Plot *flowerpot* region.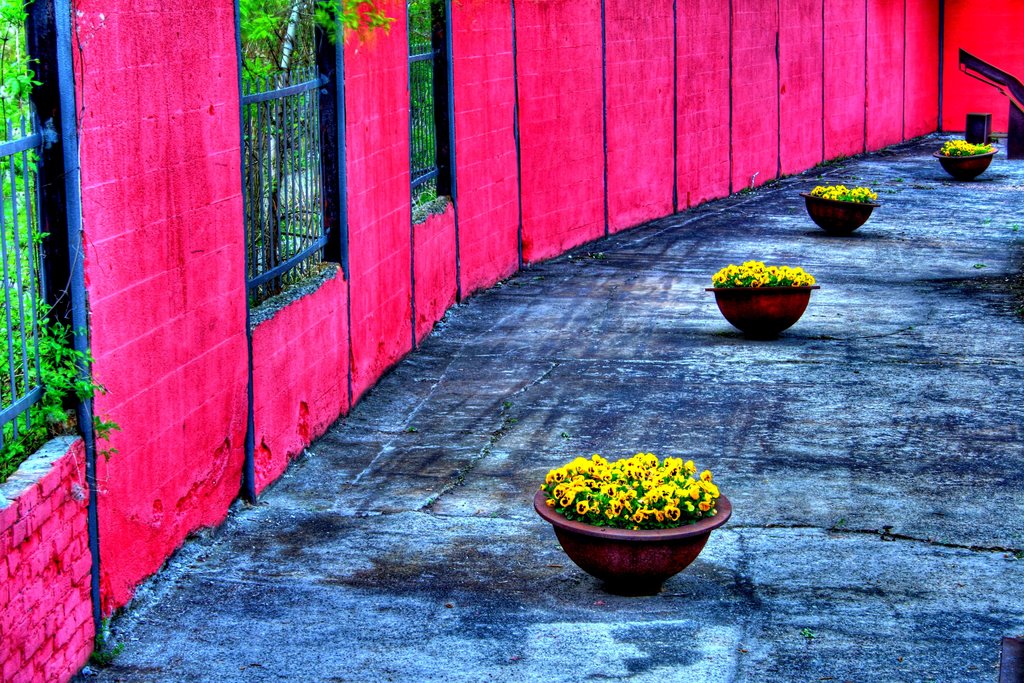
Plotted at box(708, 286, 820, 343).
